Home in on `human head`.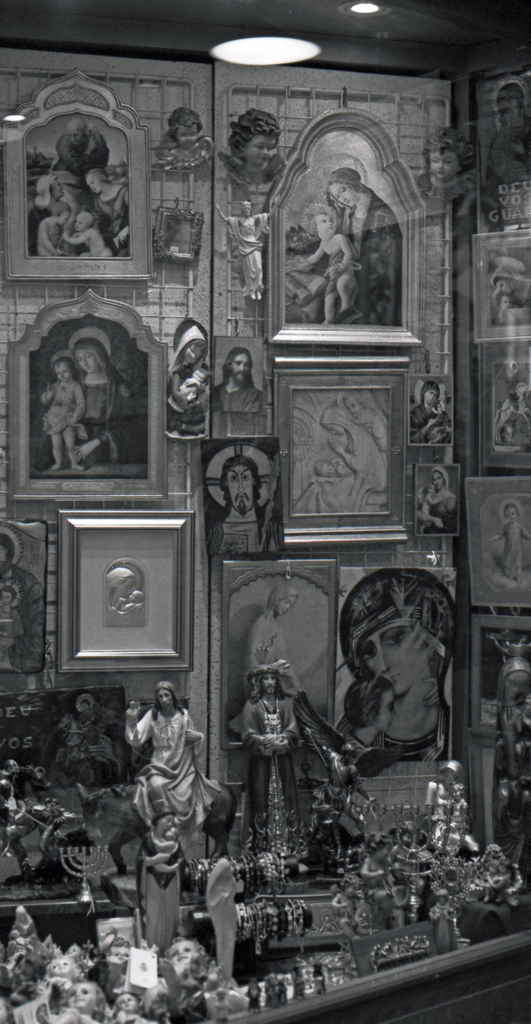
Homed in at [x1=69, y1=211, x2=90, y2=234].
